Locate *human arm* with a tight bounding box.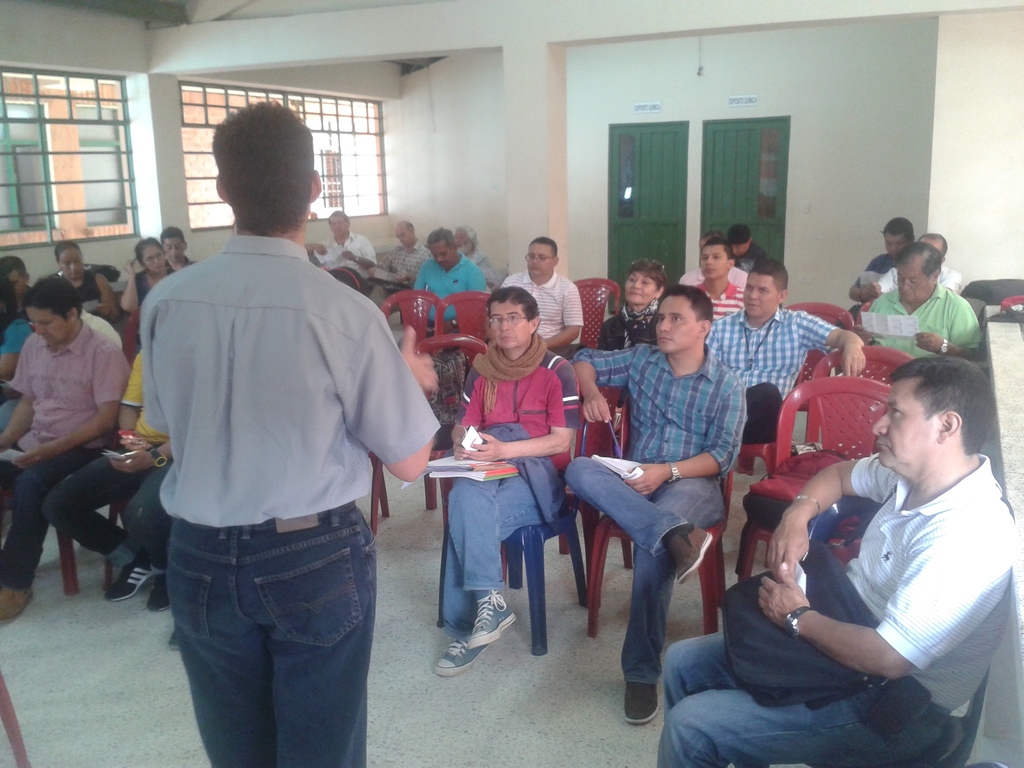
left=447, top=368, right=483, bottom=464.
